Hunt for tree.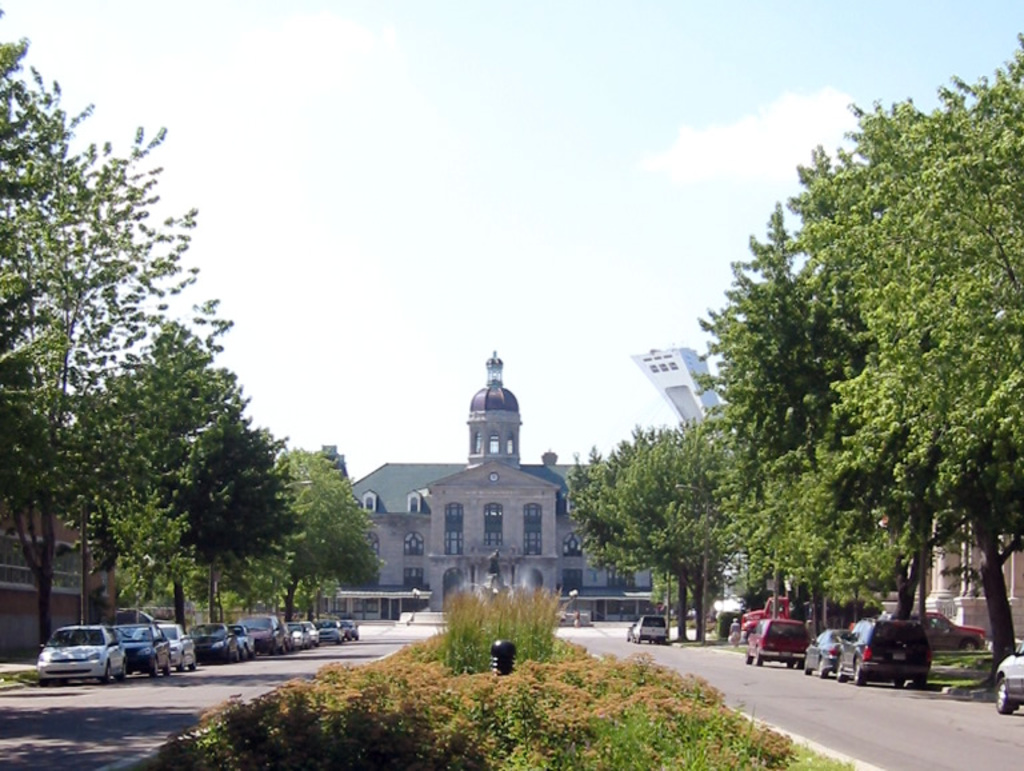
Hunted down at box=[563, 423, 740, 638].
